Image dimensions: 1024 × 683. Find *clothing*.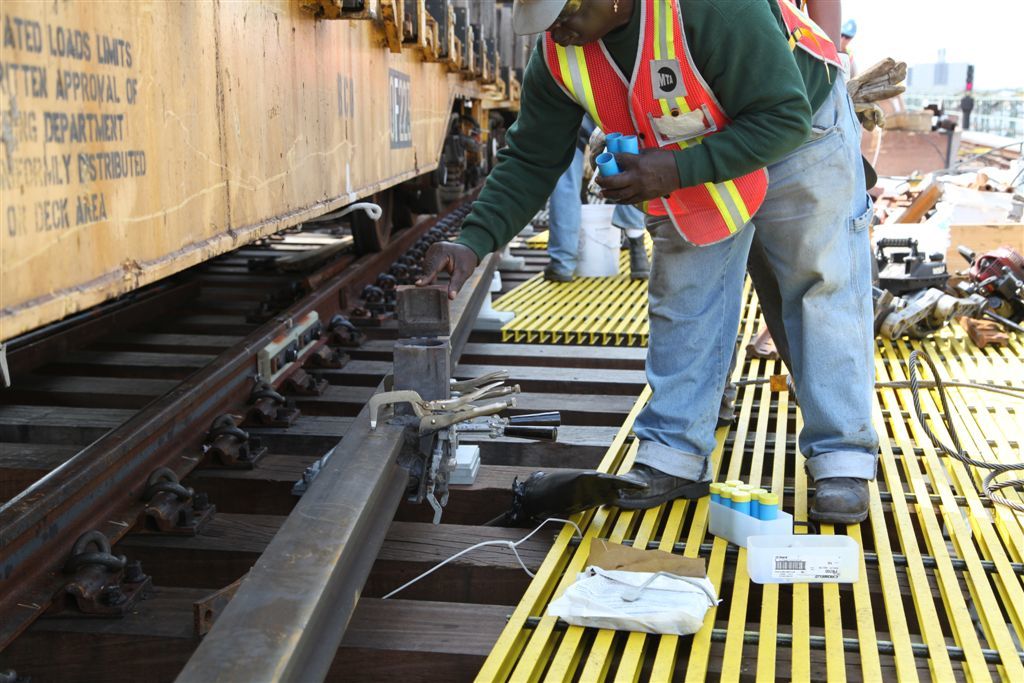
detection(548, 107, 646, 273).
